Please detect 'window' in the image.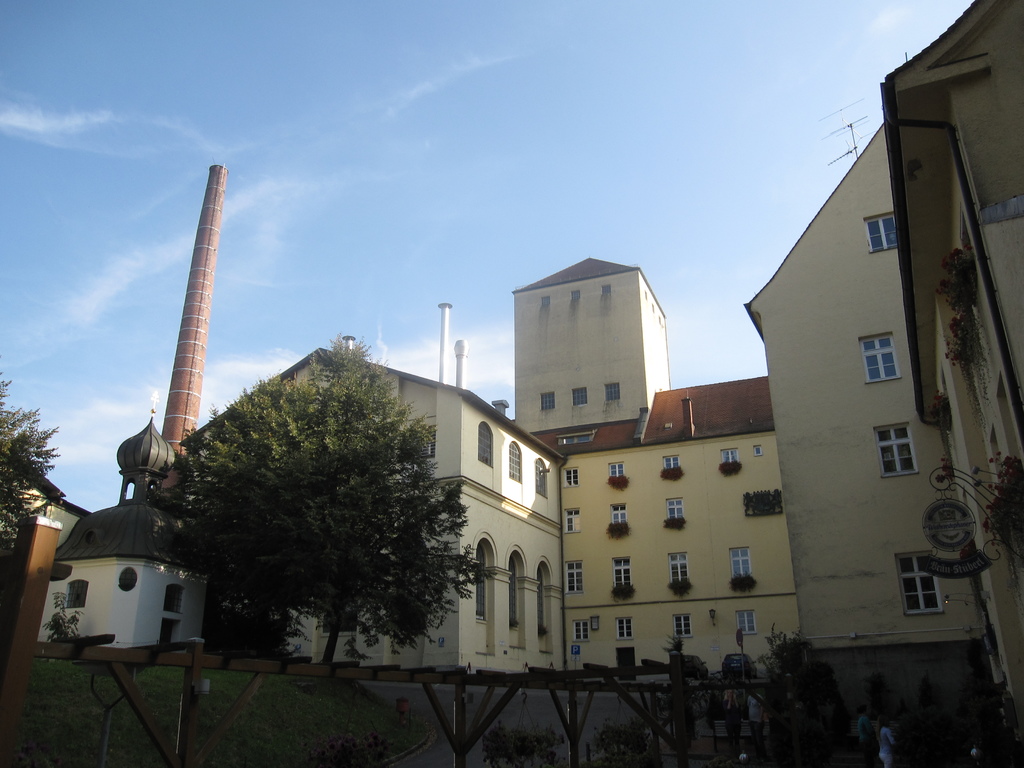
[538, 392, 556, 410].
